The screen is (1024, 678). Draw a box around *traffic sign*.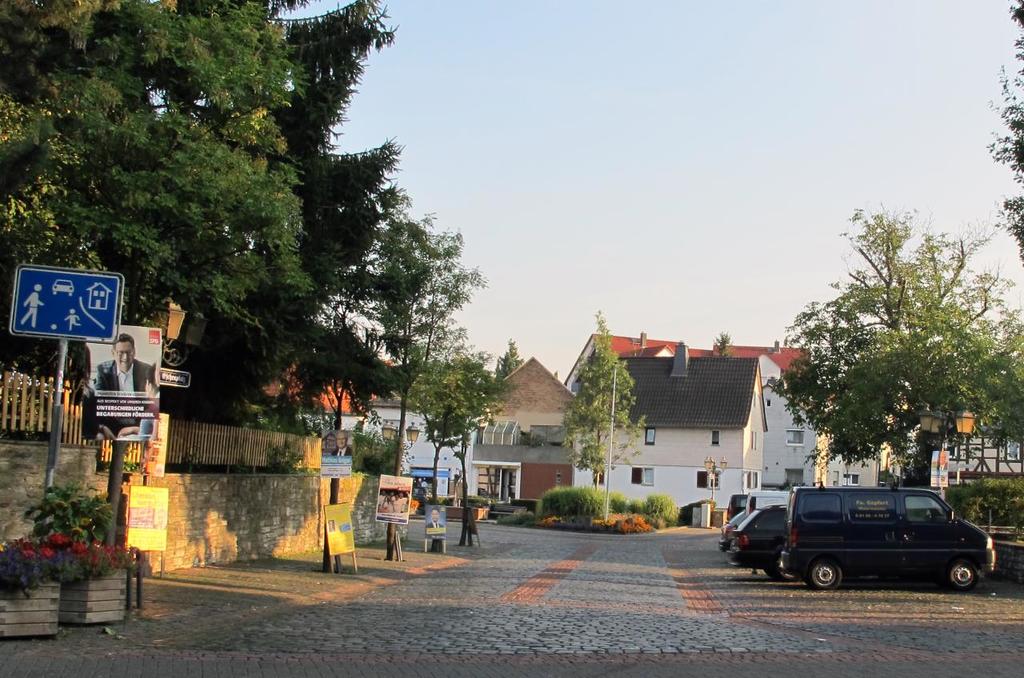
<box>6,264,118,345</box>.
